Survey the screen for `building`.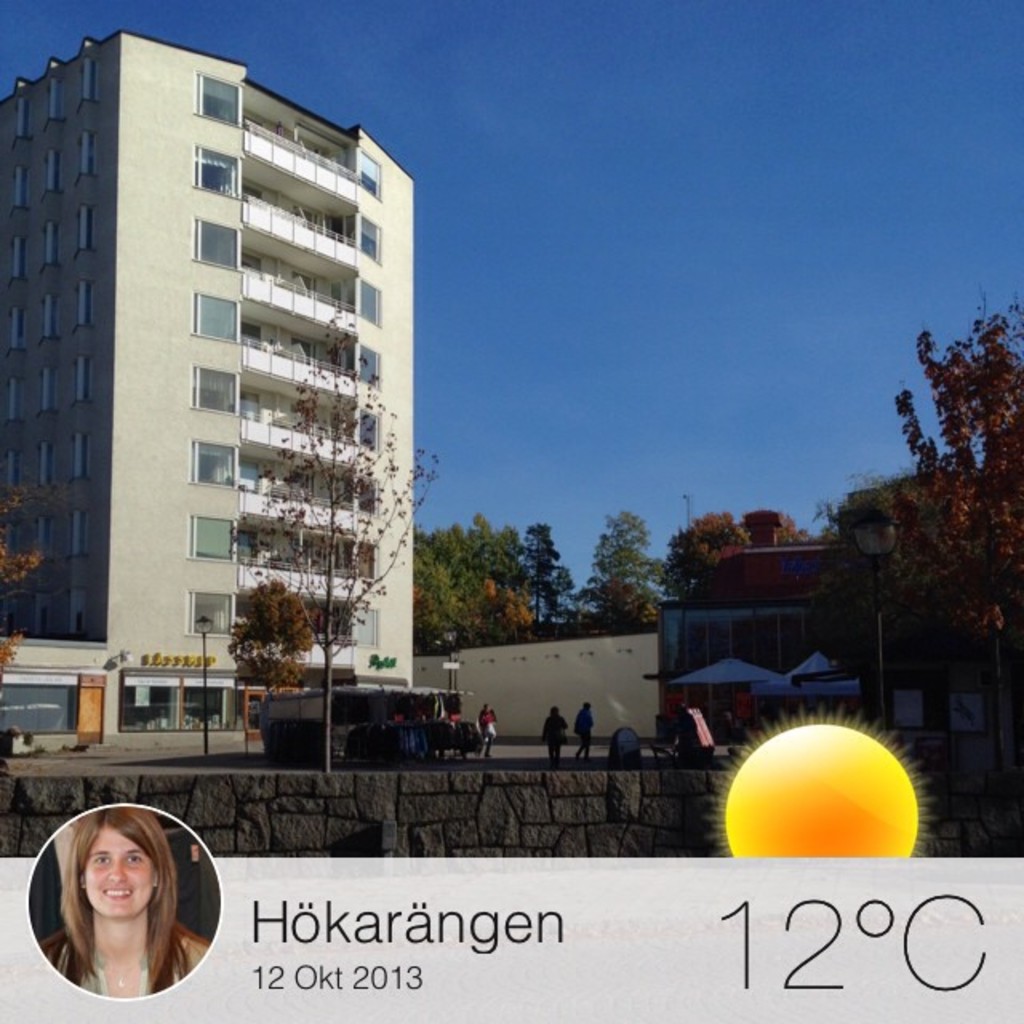
Survey found: x1=656, y1=507, x2=1022, y2=746.
